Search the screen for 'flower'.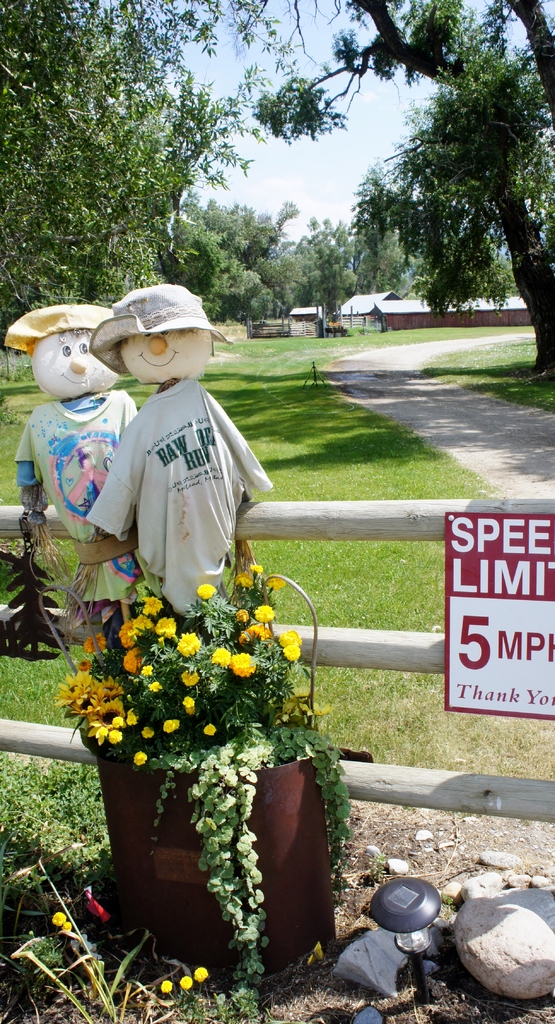
Found at bbox(281, 643, 299, 664).
